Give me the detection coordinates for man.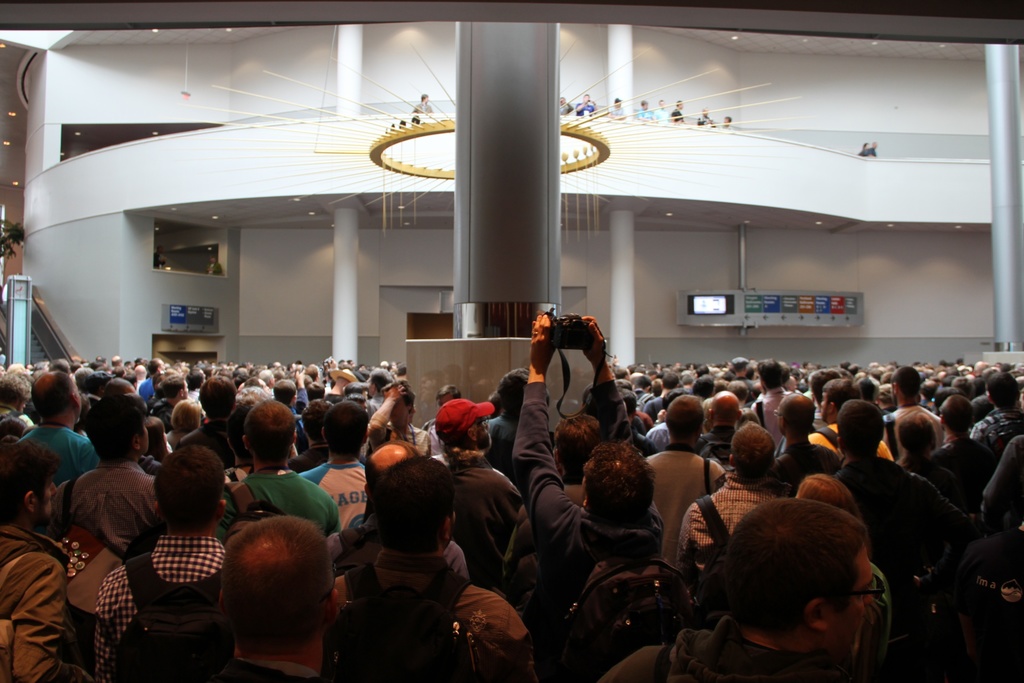
BBox(297, 400, 373, 541).
